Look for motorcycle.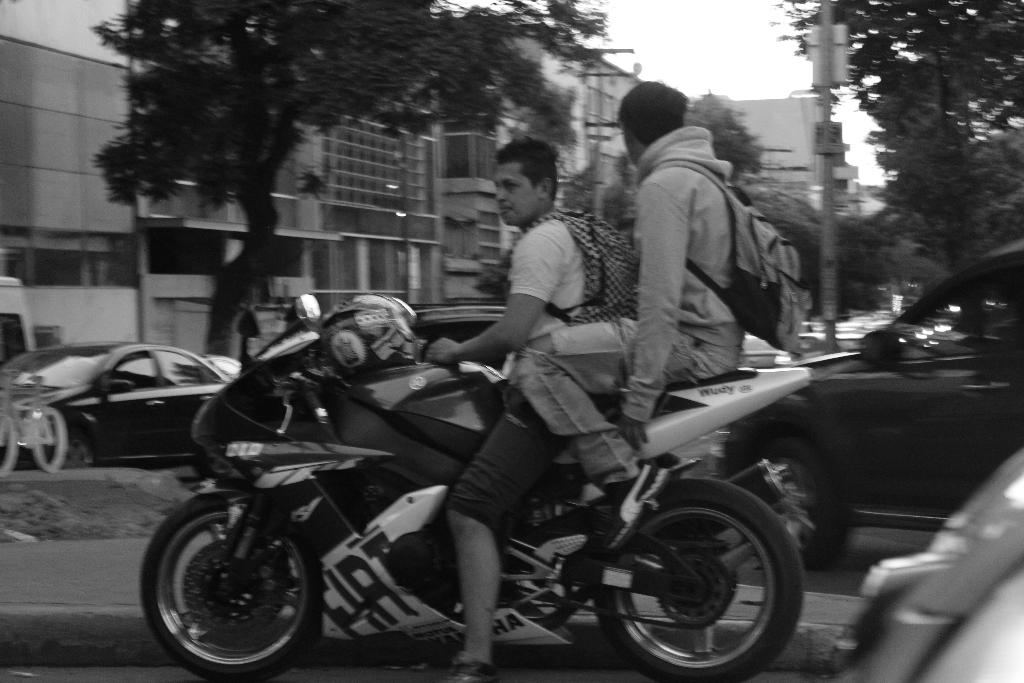
Found: 167/308/836/682.
